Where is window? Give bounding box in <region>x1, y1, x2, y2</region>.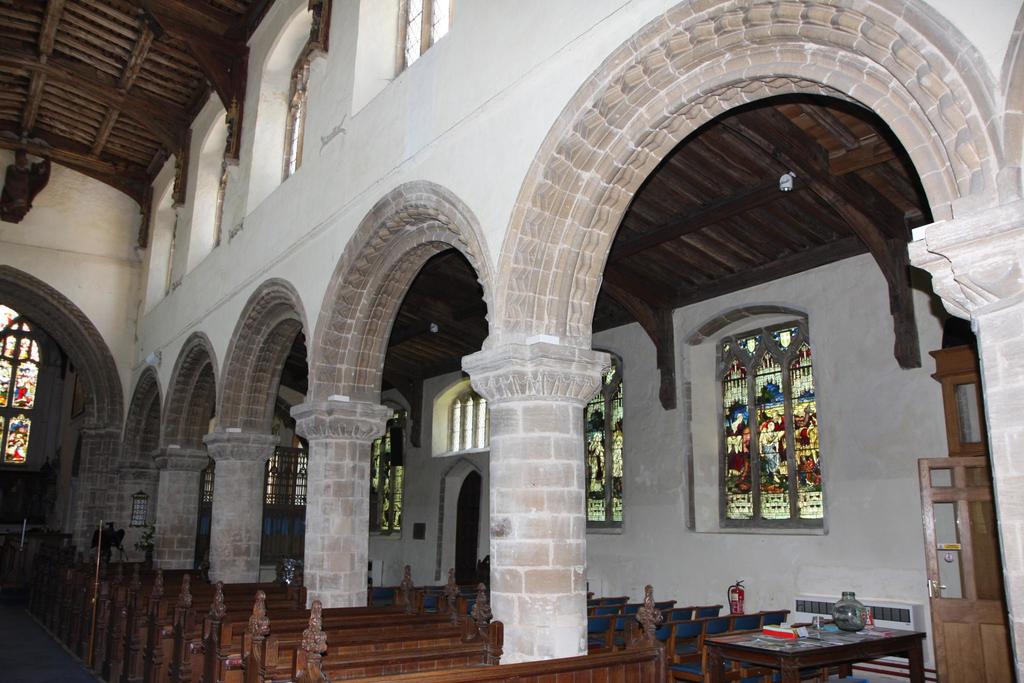
<region>717, 283, 833, 552</region>.
